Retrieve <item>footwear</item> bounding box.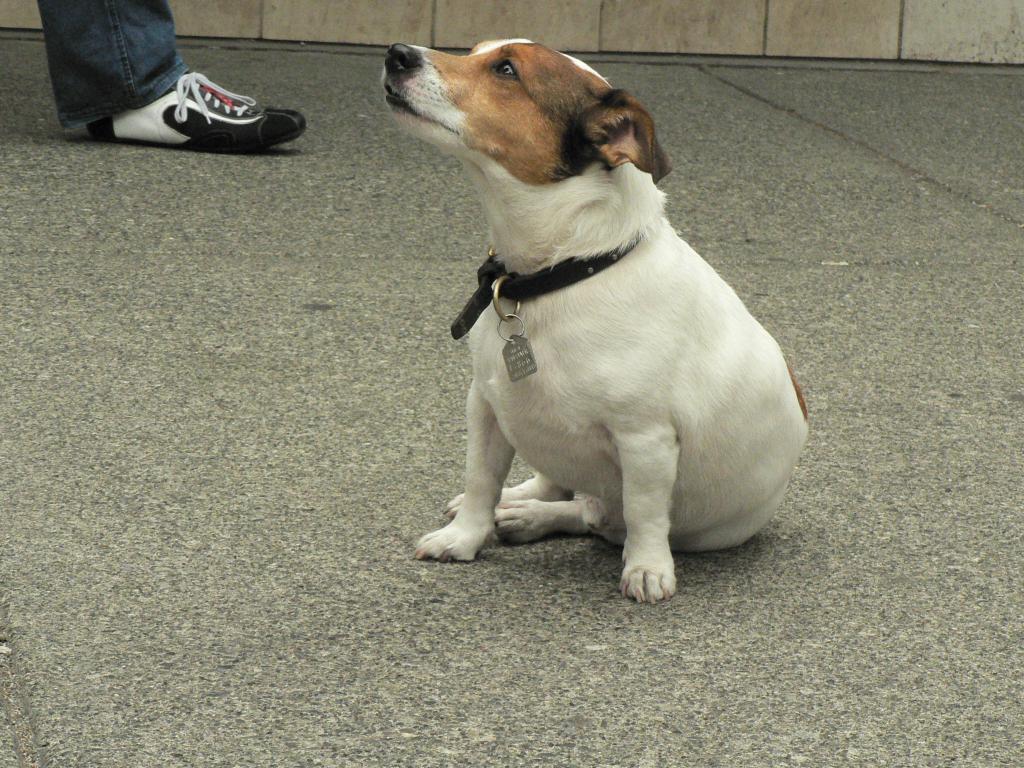
Bounding box: 88 71 307 156.
